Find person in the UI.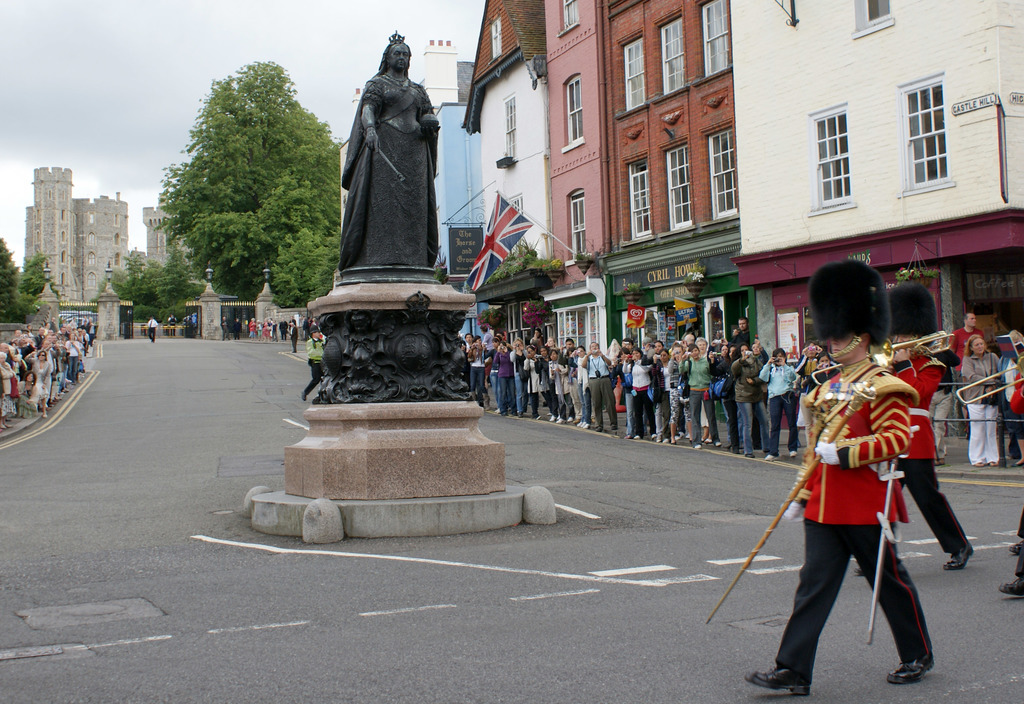
UI element at select_region(468, 336, 485, 407).
